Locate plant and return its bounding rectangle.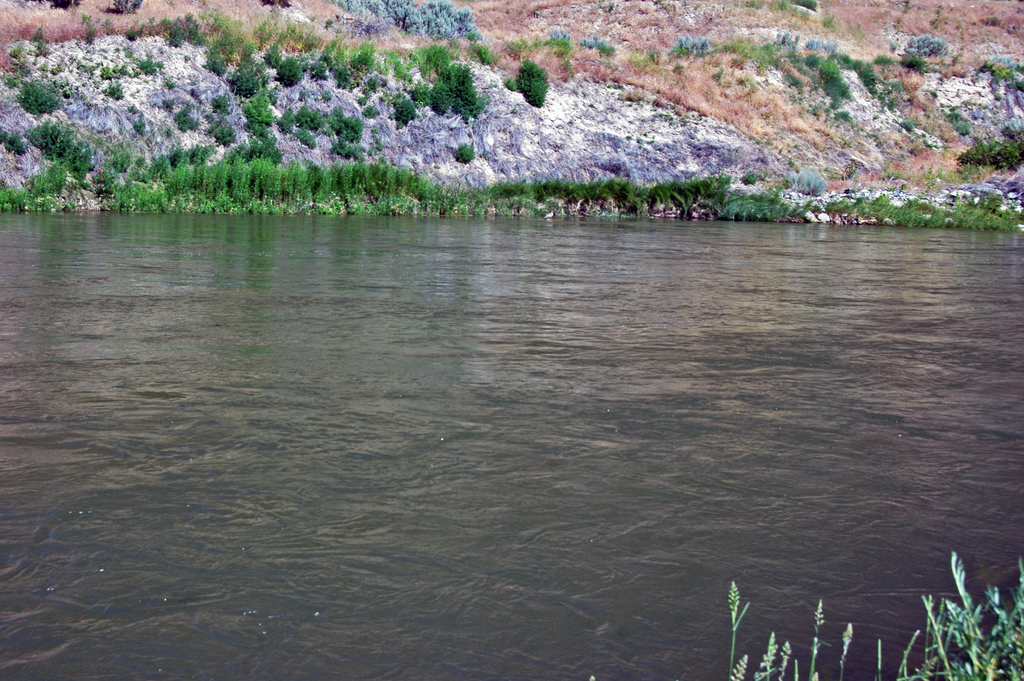
locate(349, 139, 365, 165).
